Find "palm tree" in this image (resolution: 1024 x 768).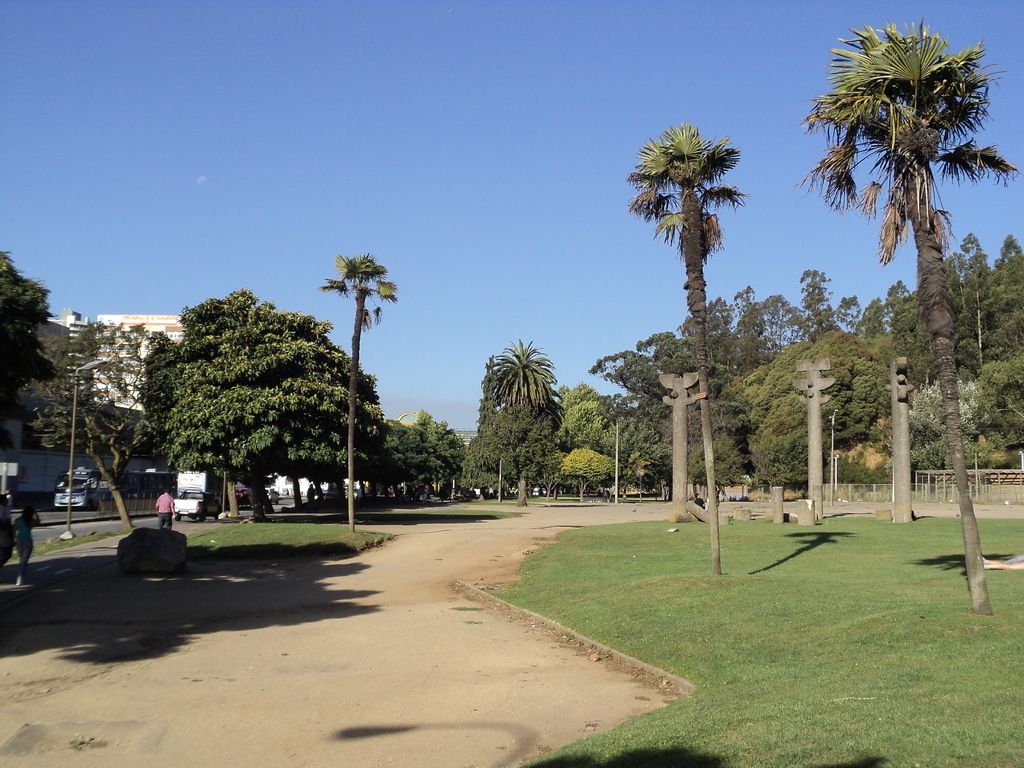
x1=638 y1=121 x2=723 y2=481.
